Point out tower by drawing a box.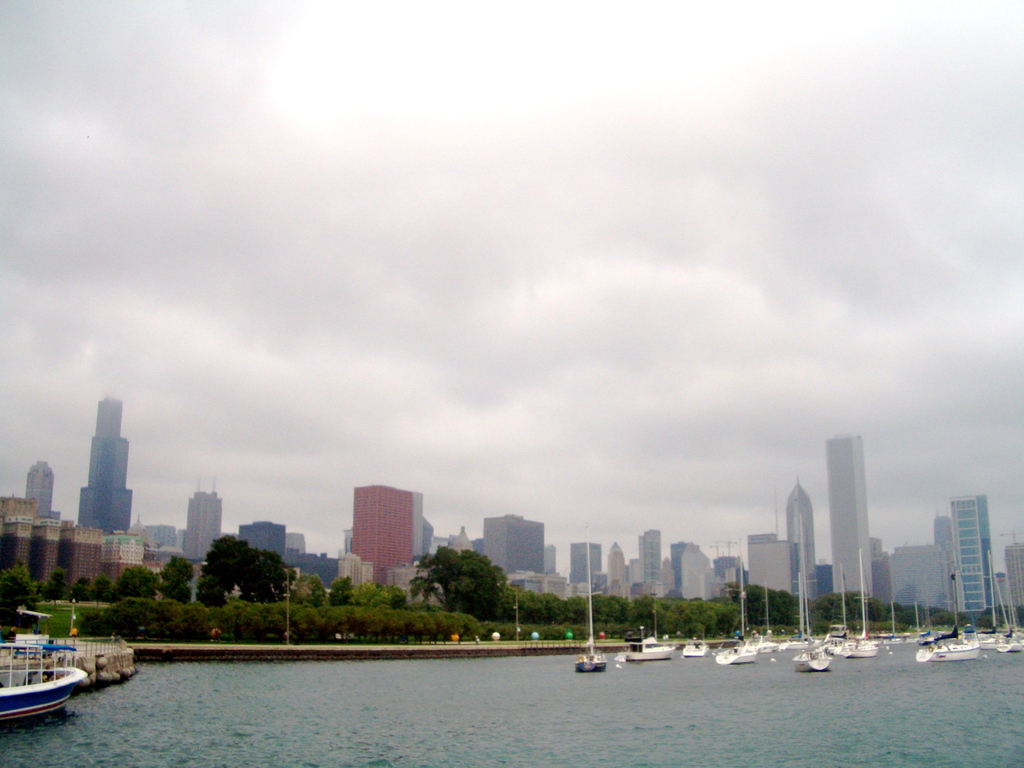
[1001,547,1023,613].
